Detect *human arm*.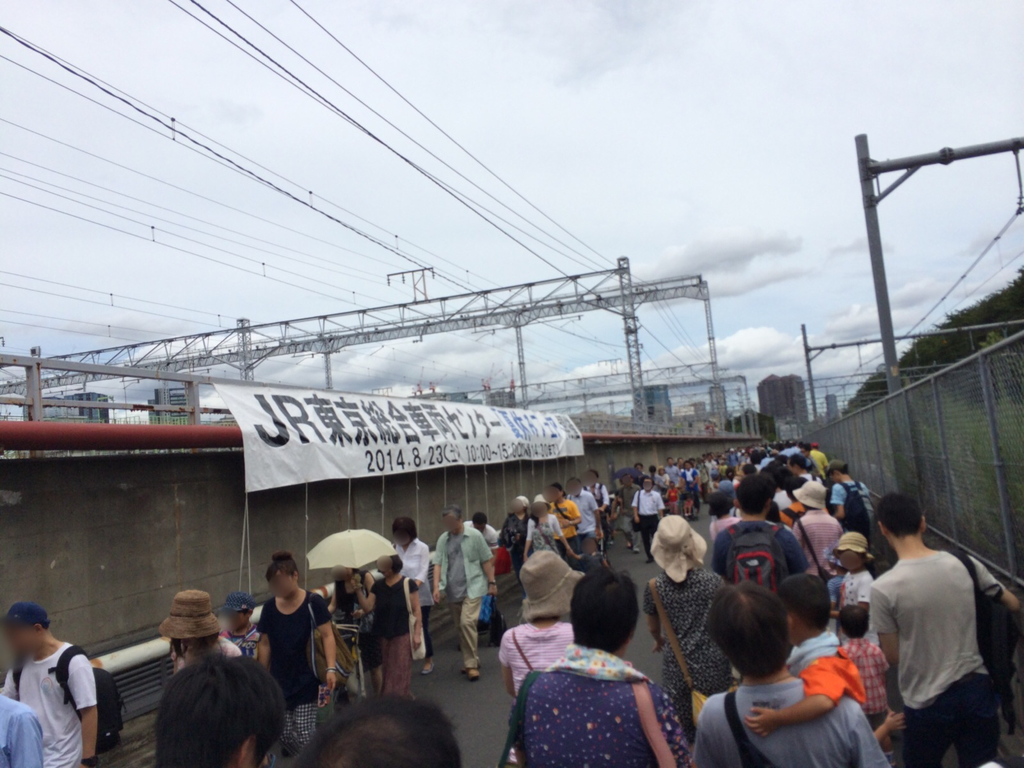
Detected at [407, 579, 417, 653].
